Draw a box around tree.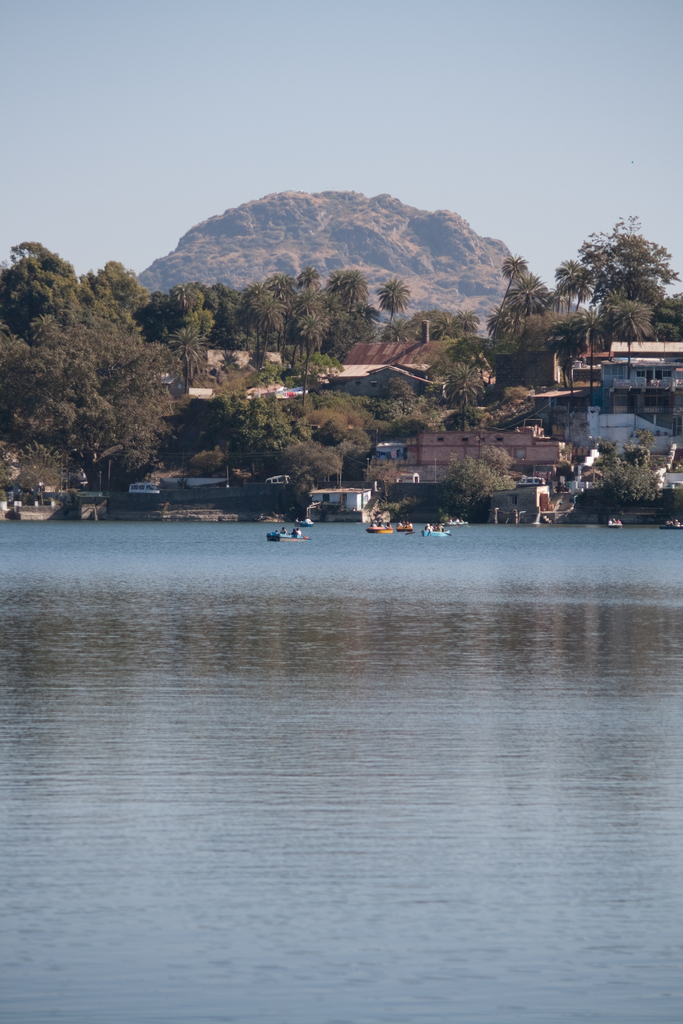
bbox=[573, 211, 680, 344].
